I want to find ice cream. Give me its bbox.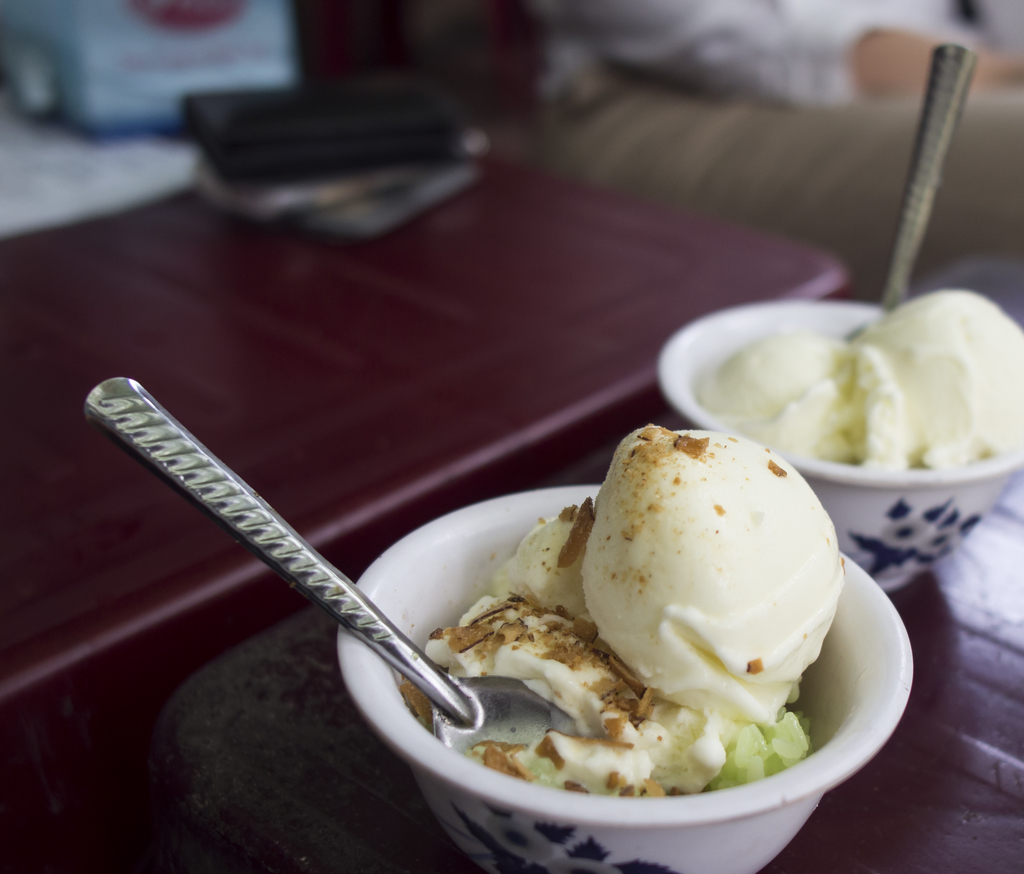
Rect(697, 282, 1023, 480).
